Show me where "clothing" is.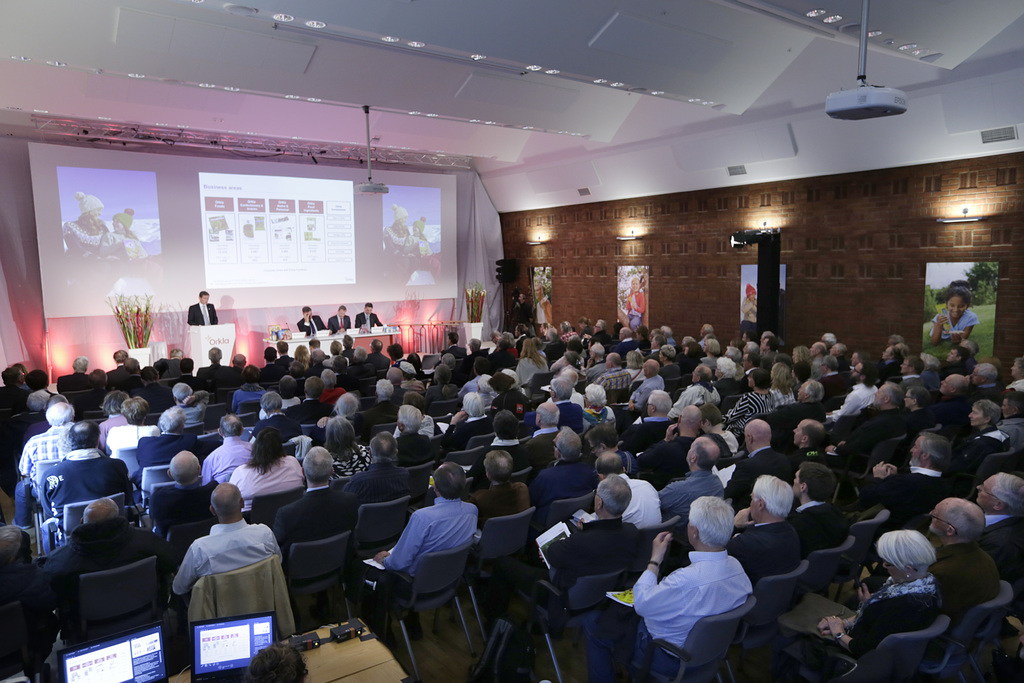
"clothing" is at [922, 366, 938, 384].
